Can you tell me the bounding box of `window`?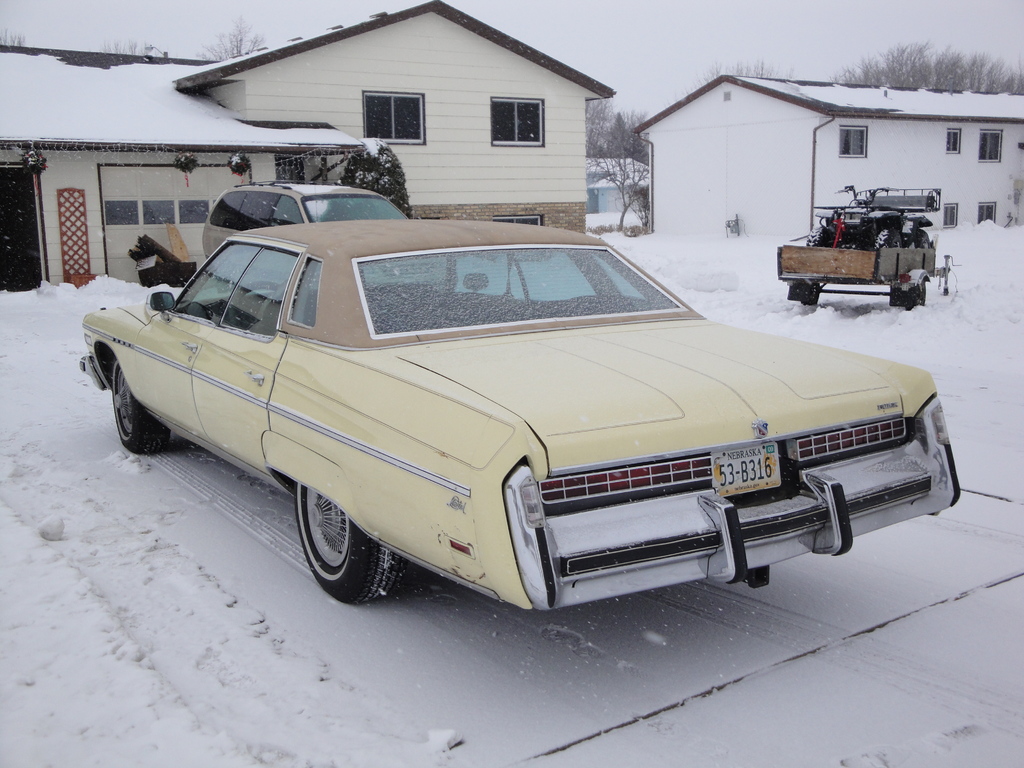
locate(838, 124, 867, 155).
